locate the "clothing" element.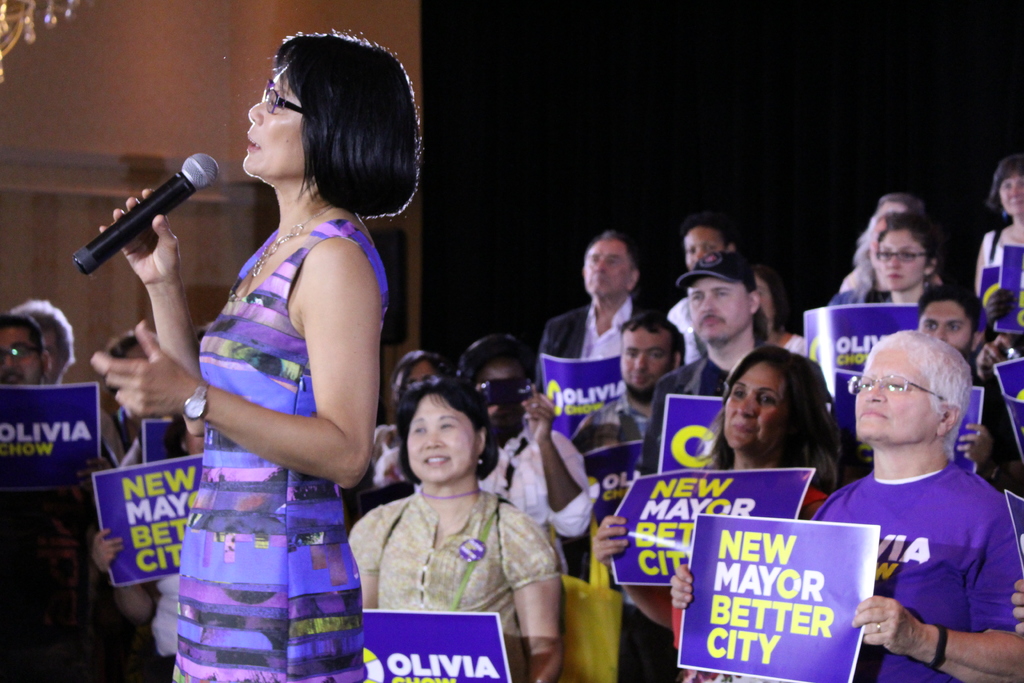
Element bbox: (left=485, top=424, right=619, bottom=570).
